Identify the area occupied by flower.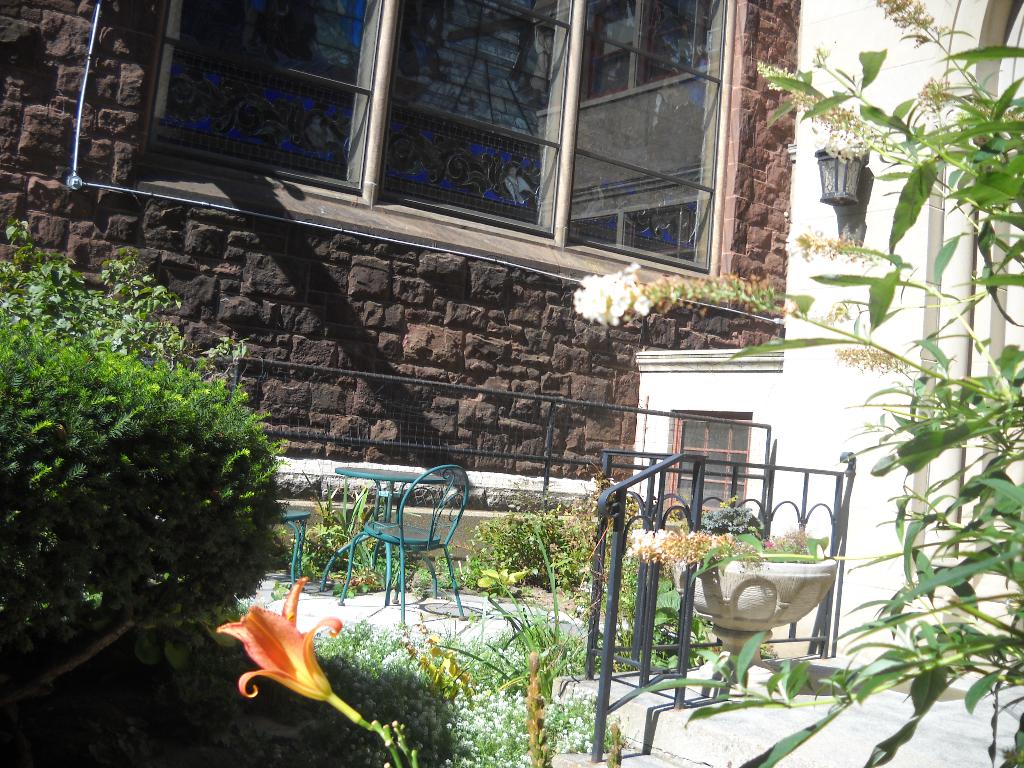
Area: l=208, t=591, r=350, b=722.
